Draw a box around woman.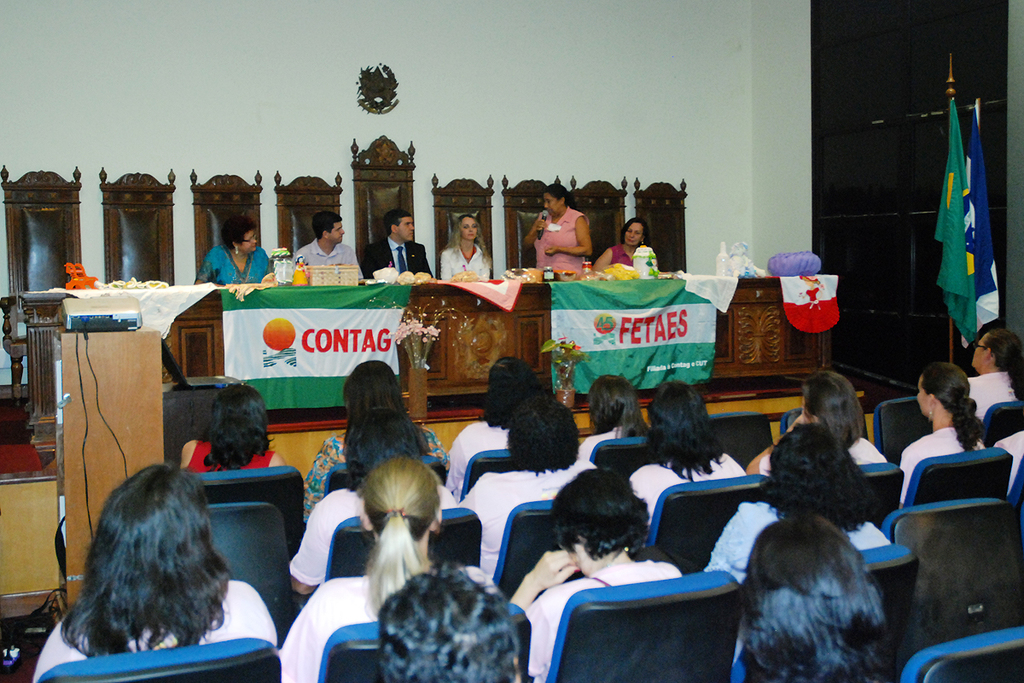
439, 211, 494, 283.
